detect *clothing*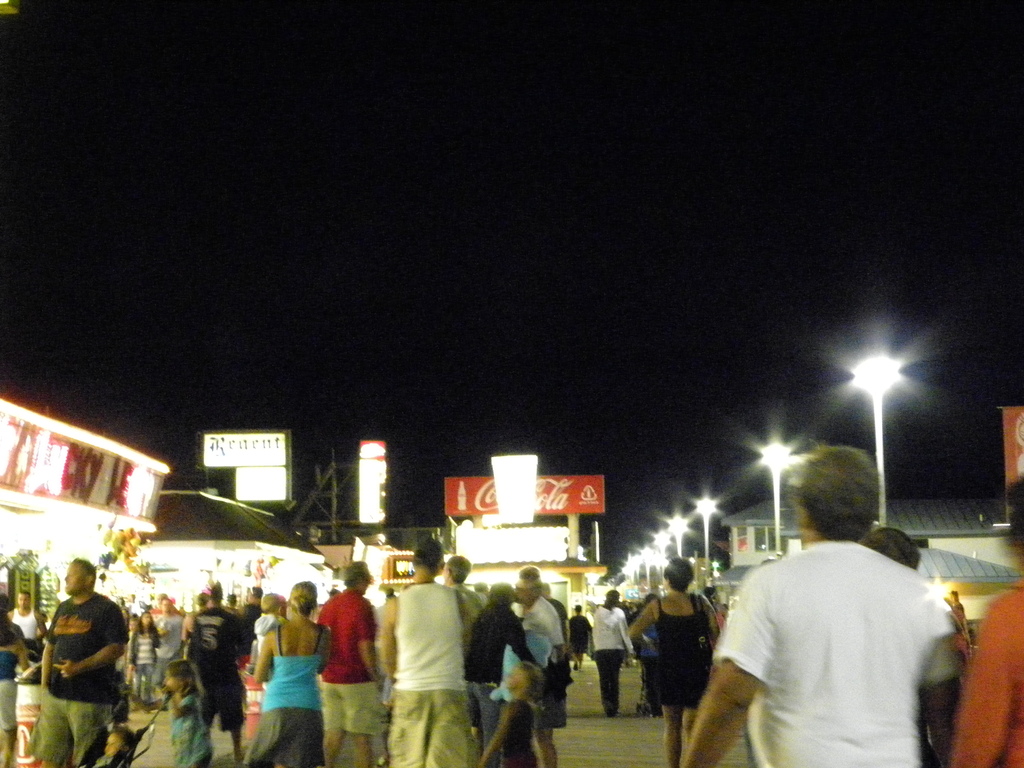
box=[691, 538, 969, 756]
